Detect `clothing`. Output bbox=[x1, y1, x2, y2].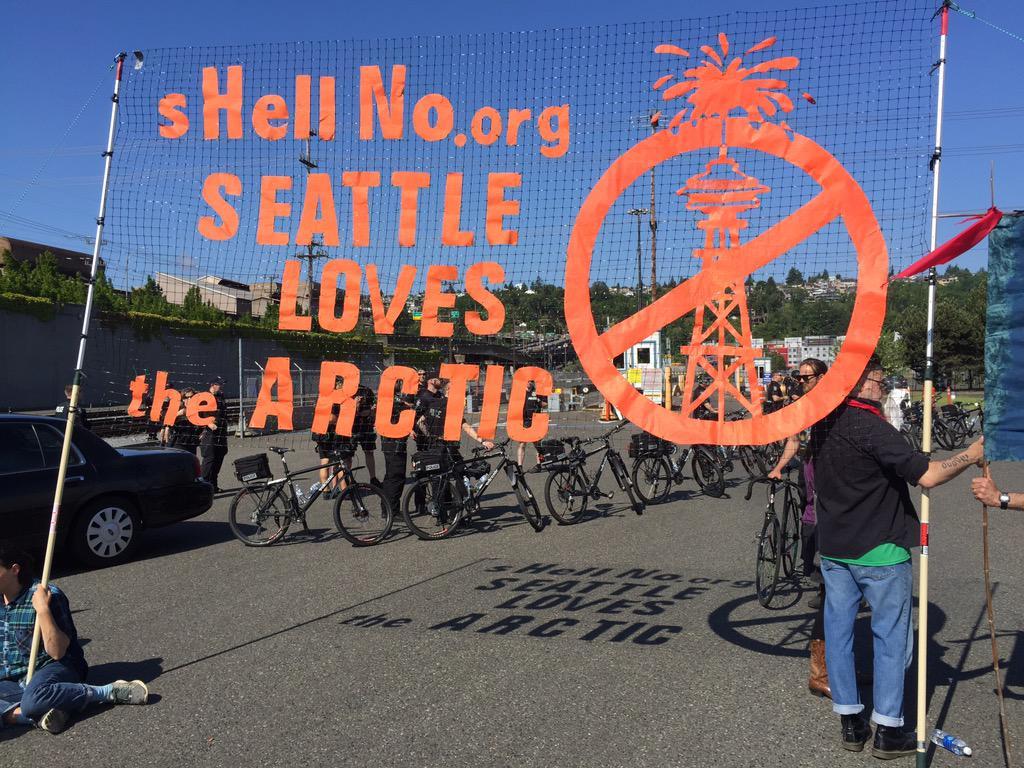
bbox=[165, 402, 202, 454].
